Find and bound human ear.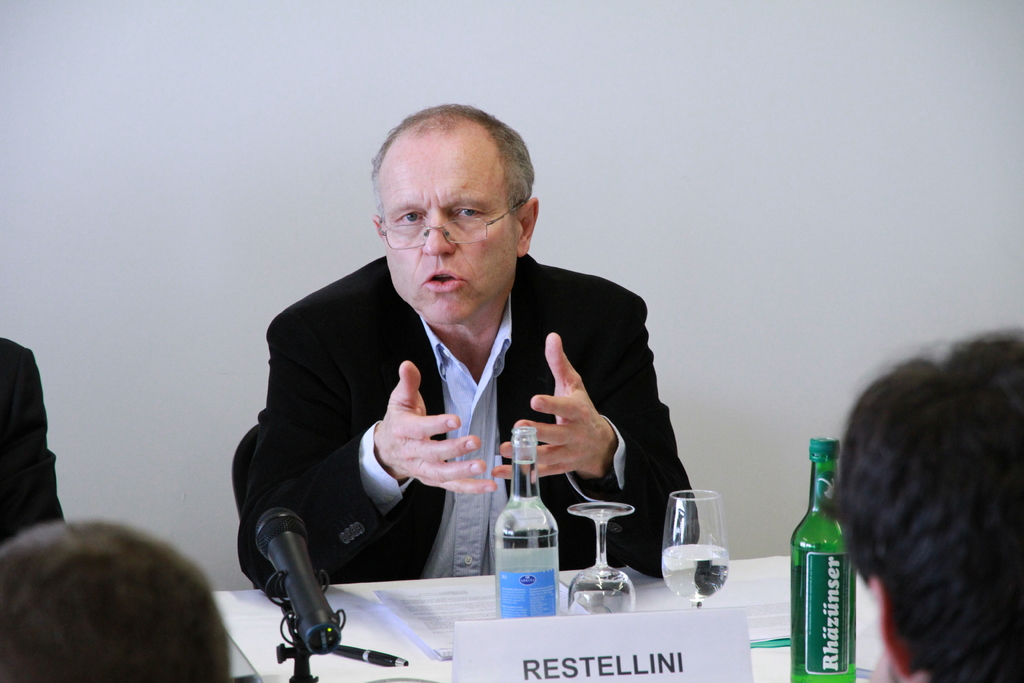
Bound: l=374, t=219, r=387, b=241.
